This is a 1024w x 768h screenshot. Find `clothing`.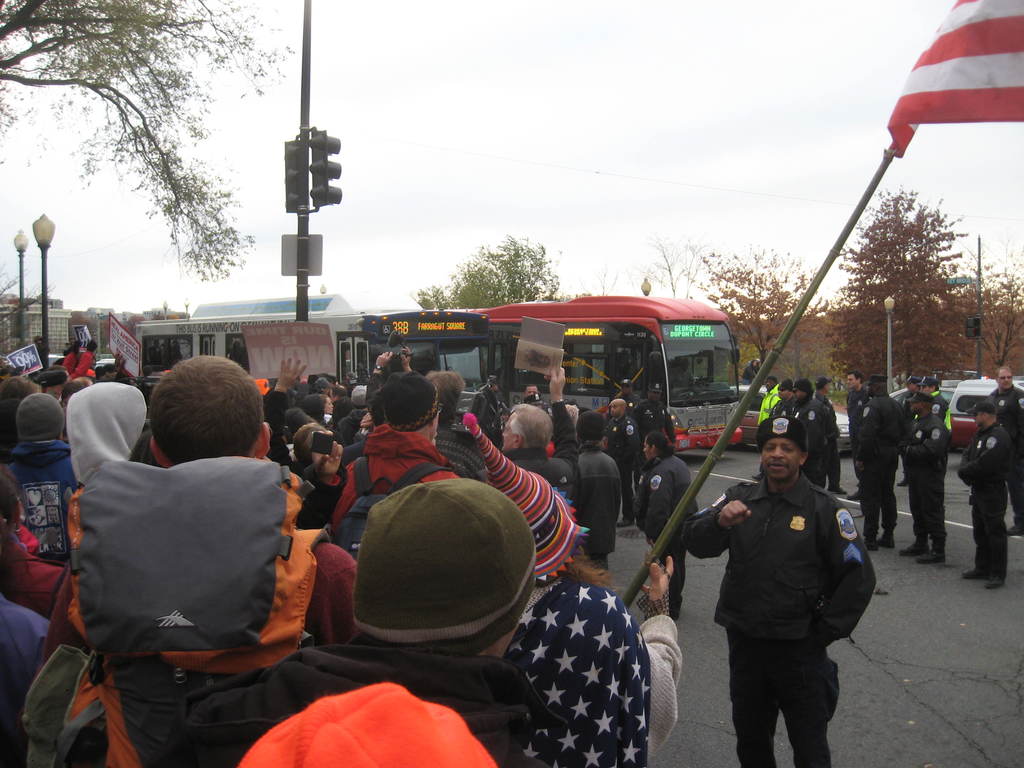
Bounding box: bbox(604, 410, 650, 518).
